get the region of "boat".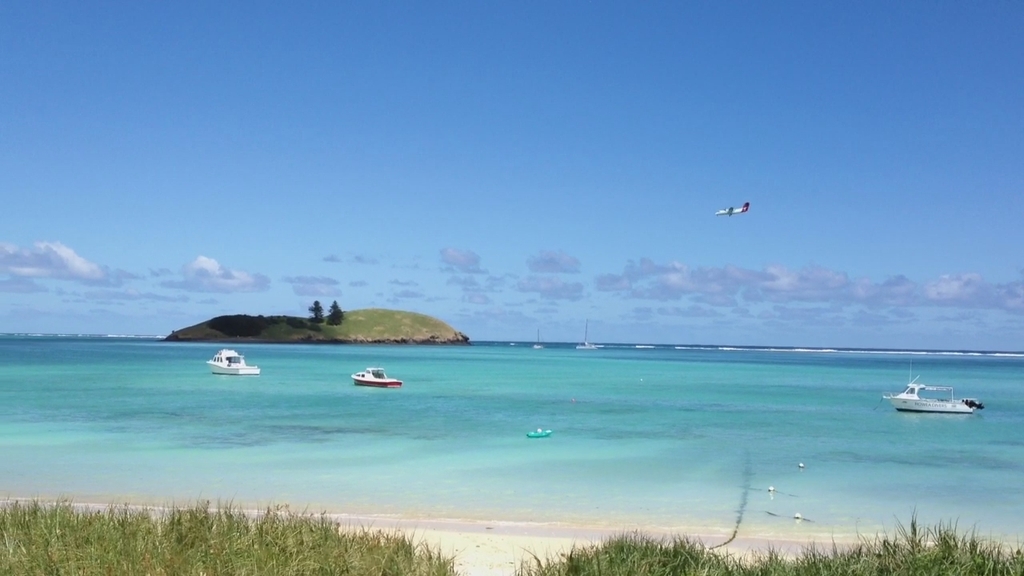
[x1=529, y1=325, x2=541, y2=354].
